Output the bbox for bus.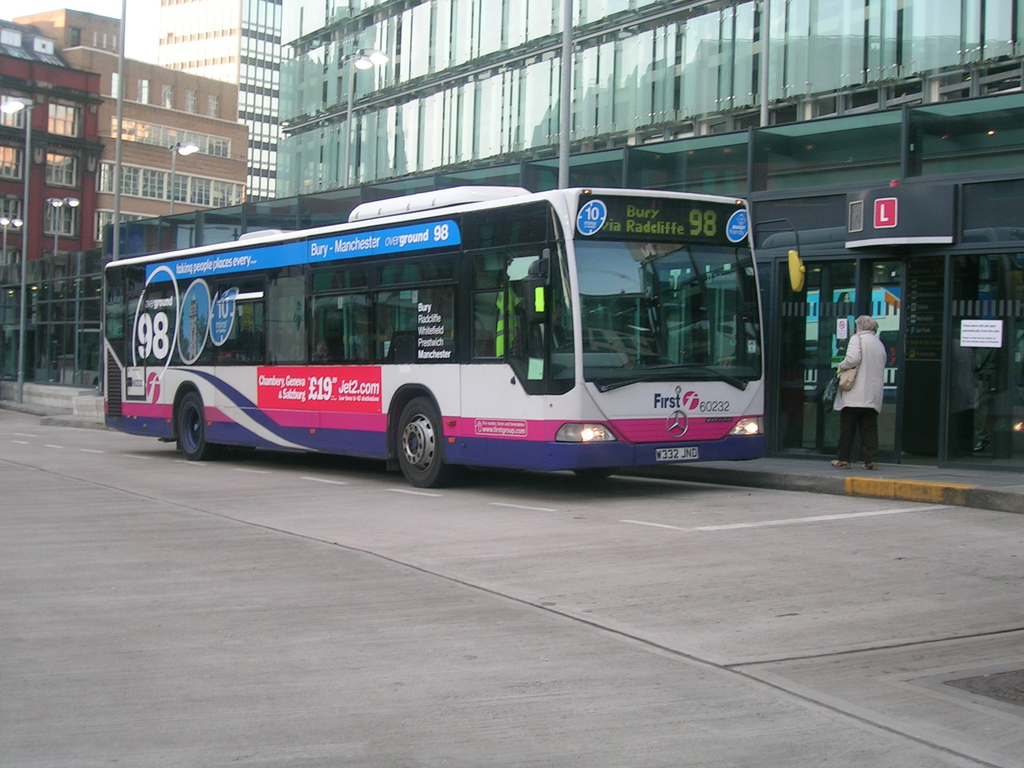
92,177,767,485.
